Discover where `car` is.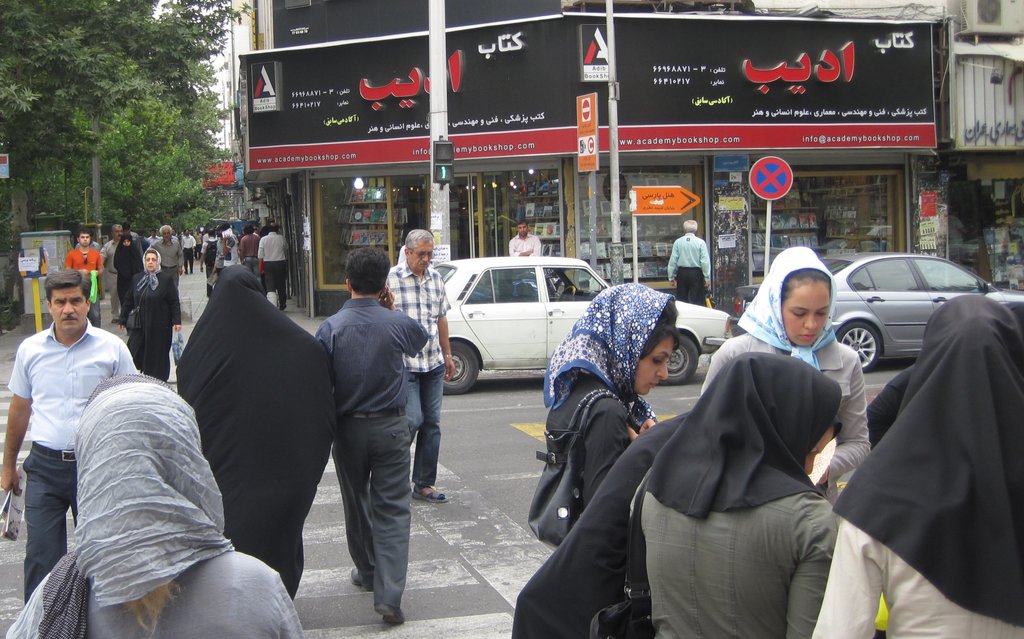
Discovered at <box>382,256,738,394</box>.
